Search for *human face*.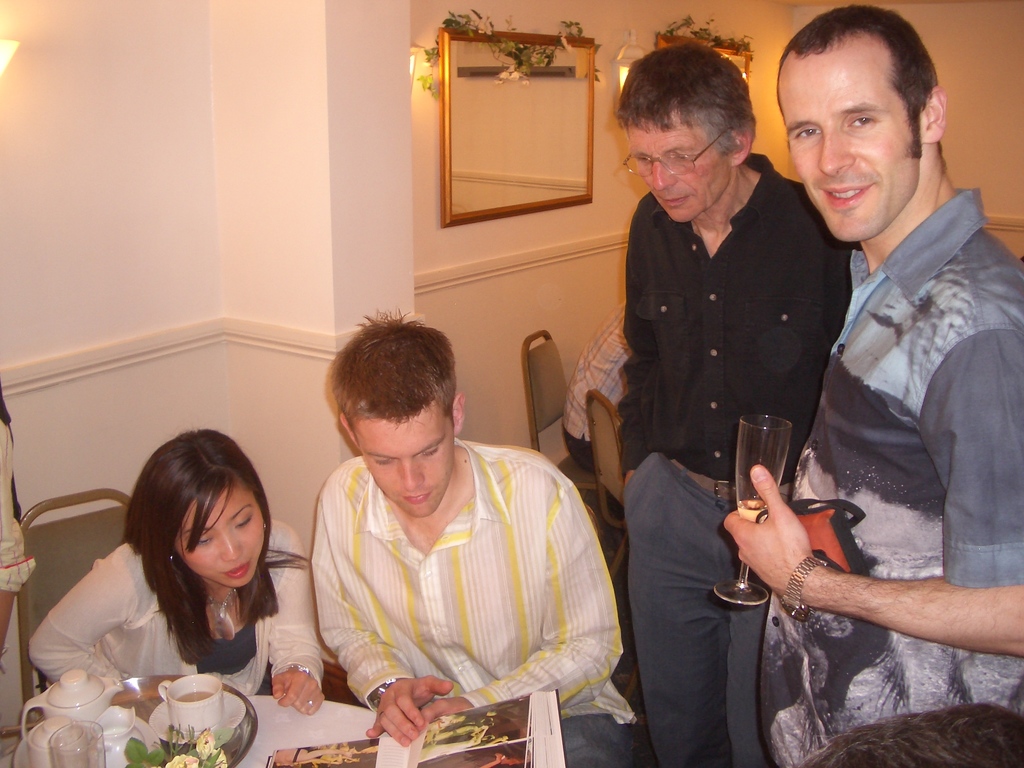
Found at [left=354, top=417, right=461, bottom=513].
